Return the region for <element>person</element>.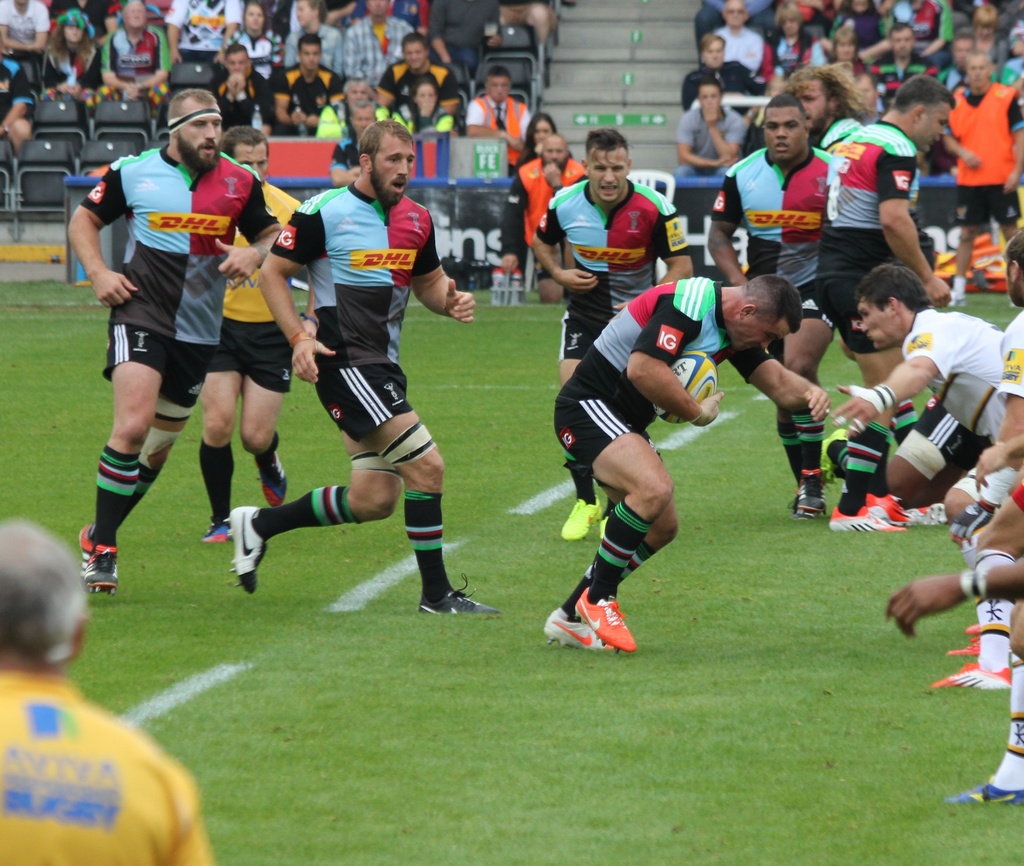
[left=387, top=78, right=457, bottom=135].
